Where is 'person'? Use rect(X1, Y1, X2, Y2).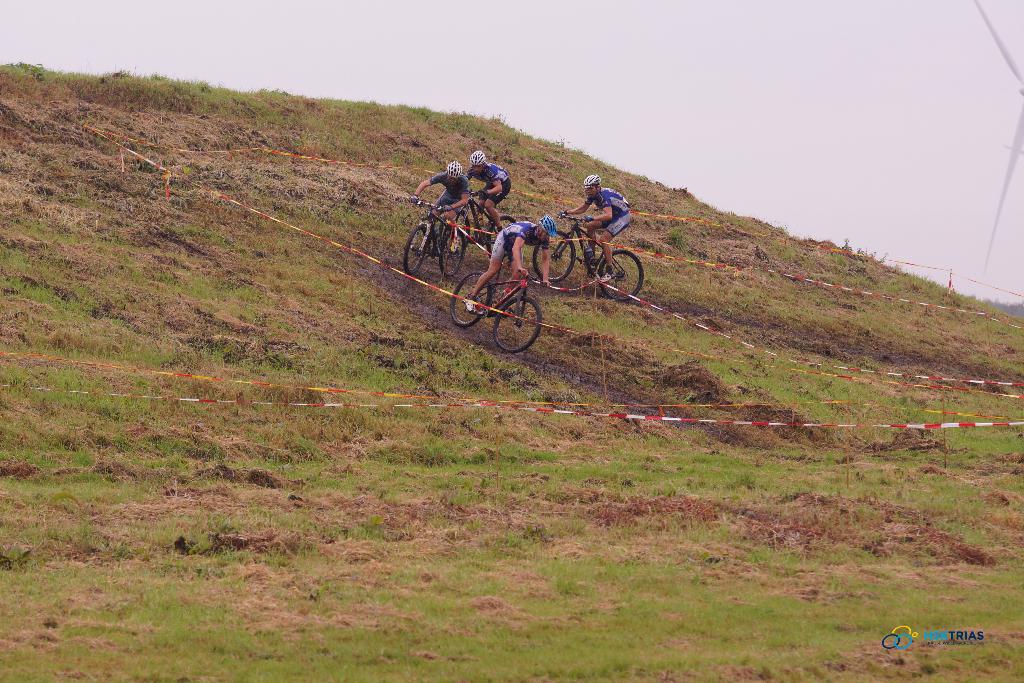
rect(561, 169, 636, 287).
